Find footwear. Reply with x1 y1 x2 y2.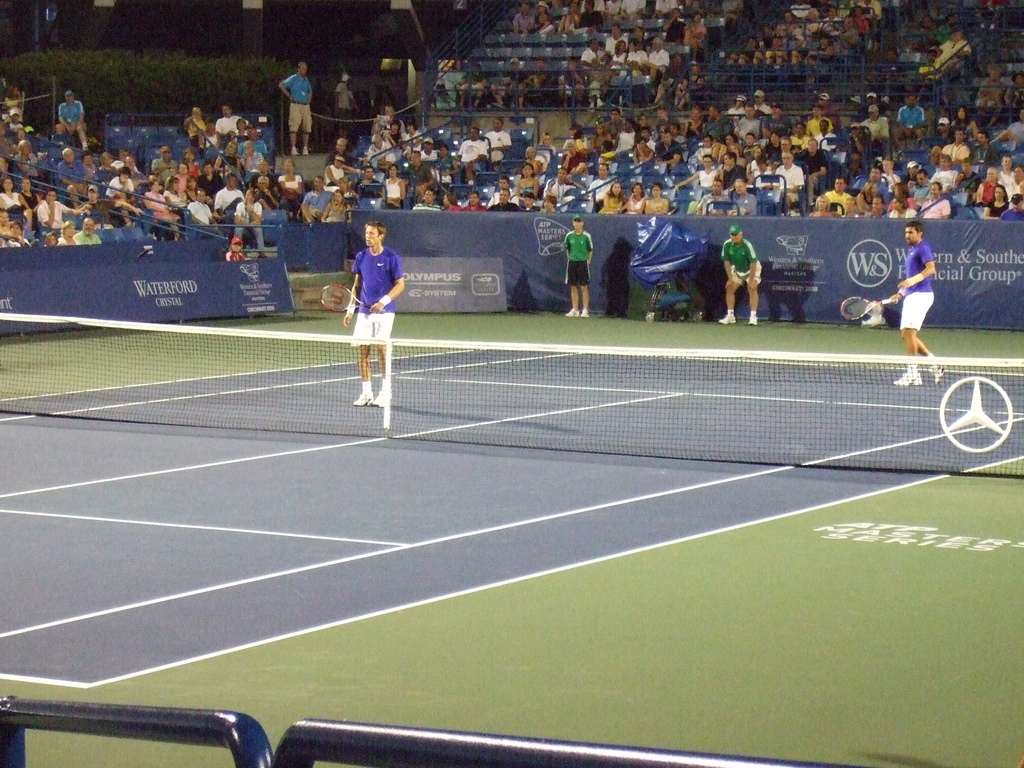
352 387 374 405.
